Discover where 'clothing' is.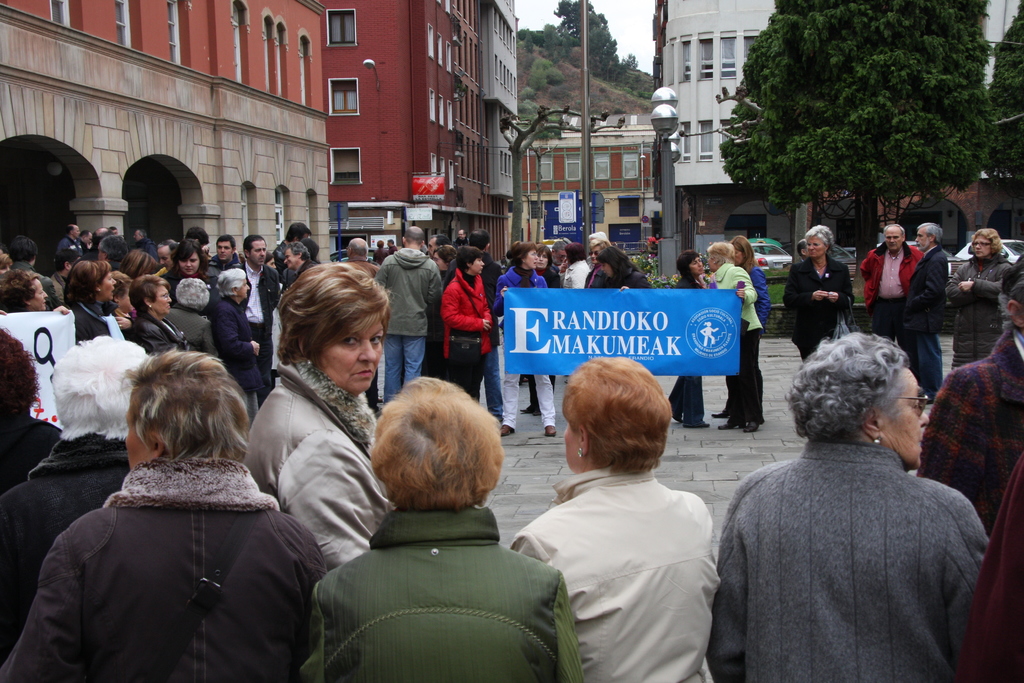
Discovered at detection(444, 268, 491, 393).
